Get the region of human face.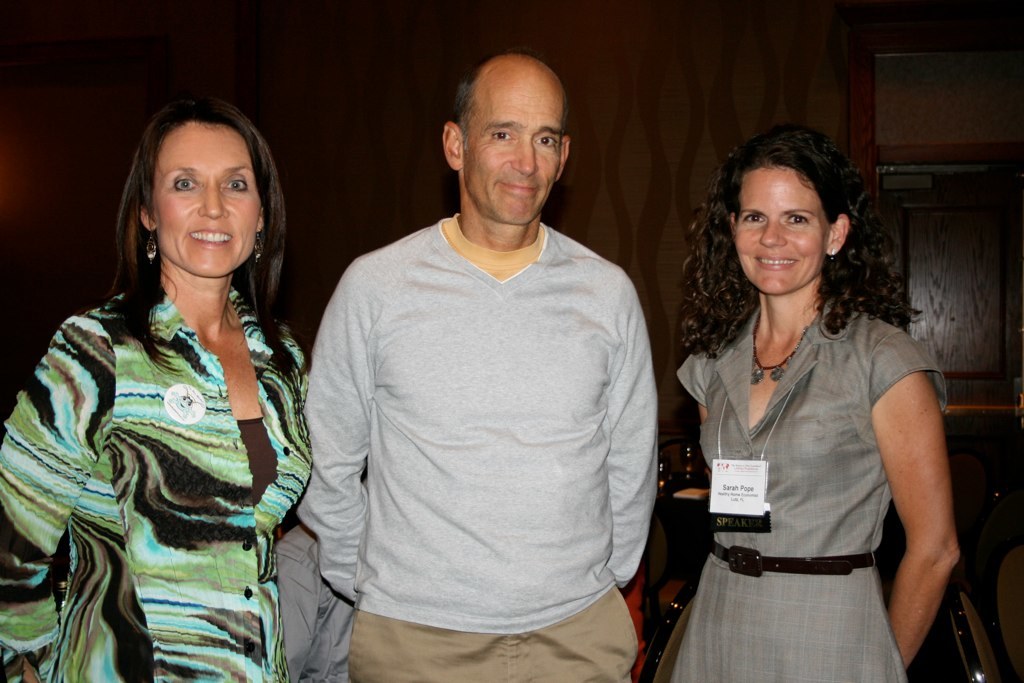
(155,127,261,275).
